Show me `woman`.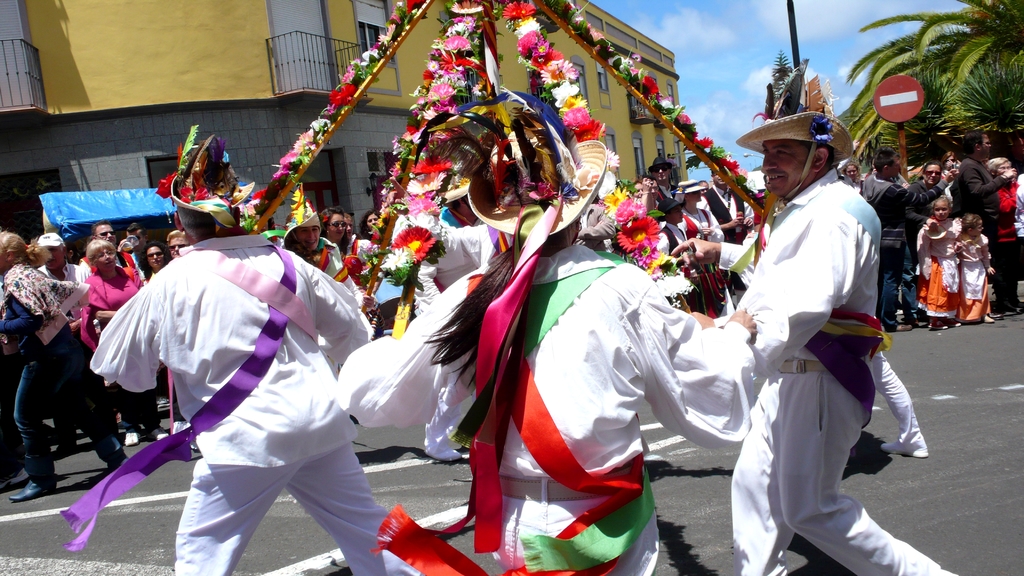
`woman` is here: bbox(134, 241, 168, 291).
